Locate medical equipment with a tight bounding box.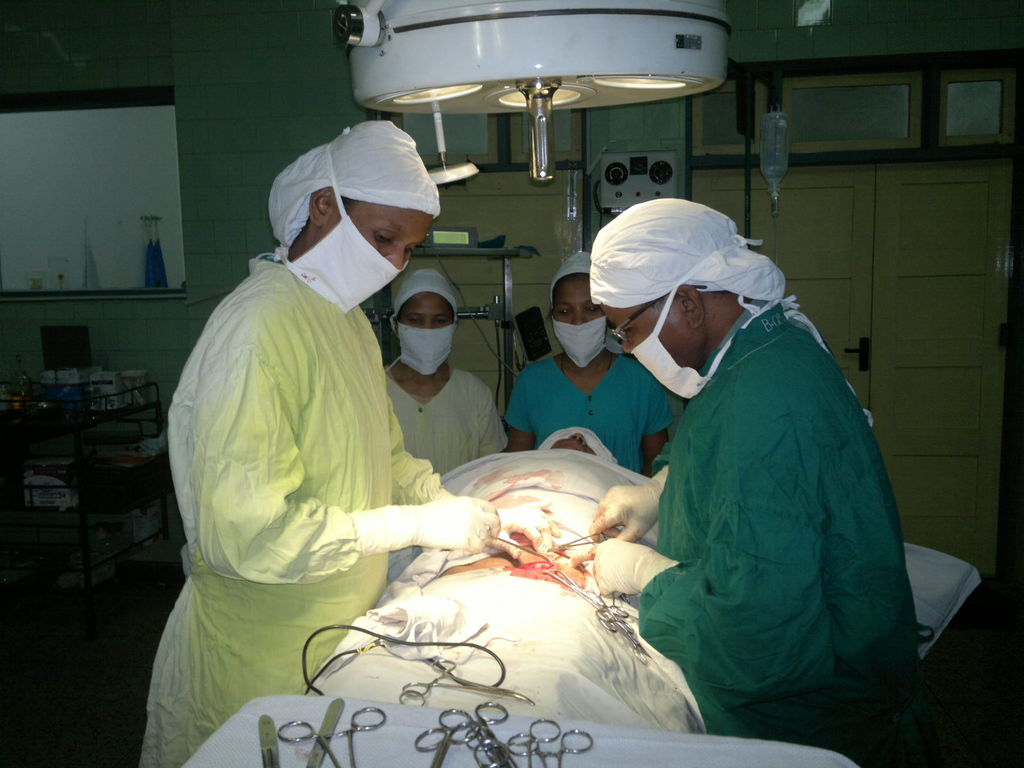
box=[540, 562, 649, 661].
